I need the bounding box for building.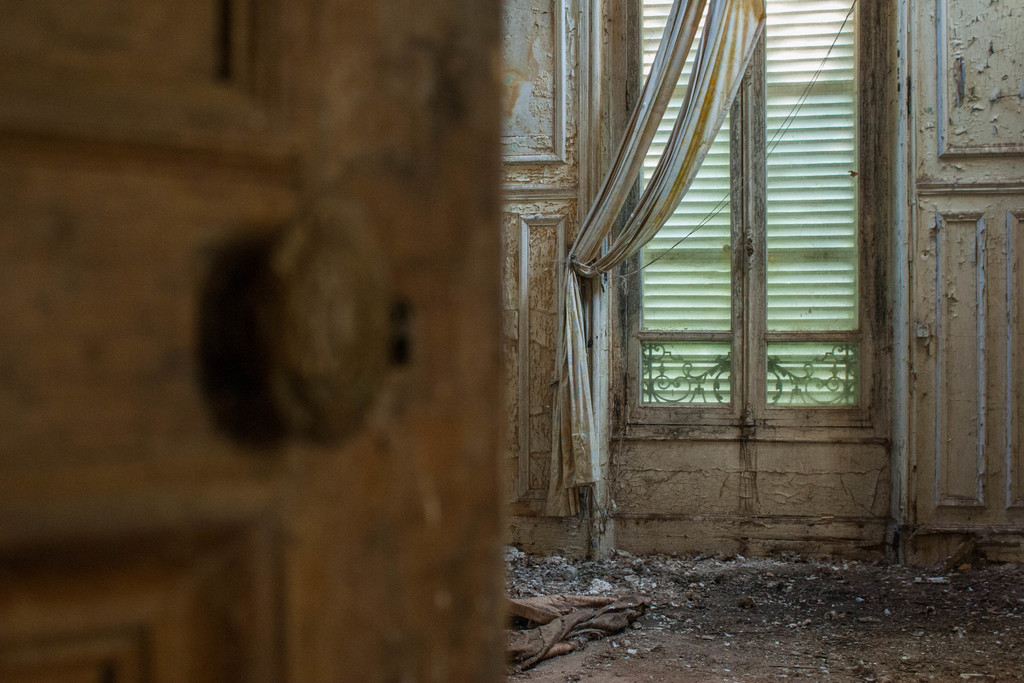
Here it is: bbox(0, 0, 1021, 682).
